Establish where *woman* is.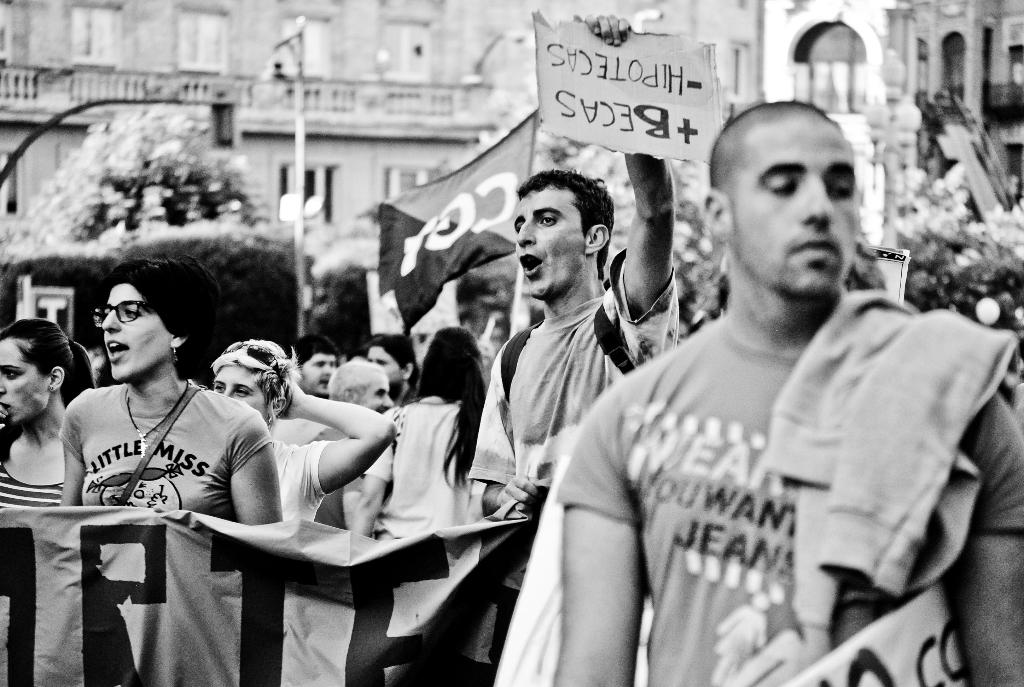
Established at l=56, t=260, r=309, b=615.
